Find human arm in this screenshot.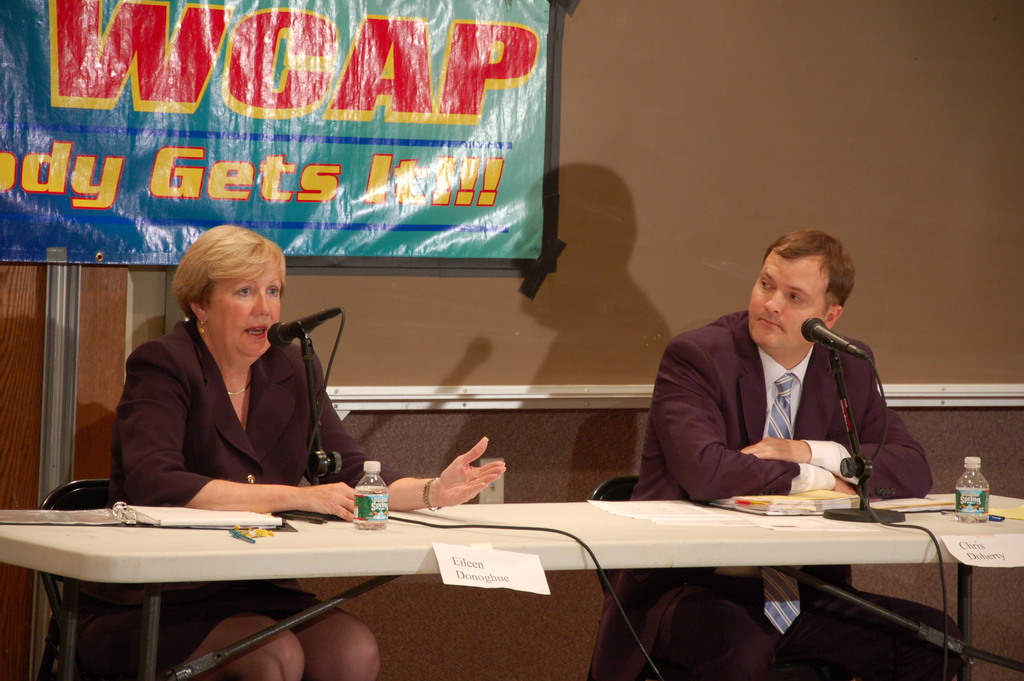
The bounding box for human arm is 660 337 861 502.
